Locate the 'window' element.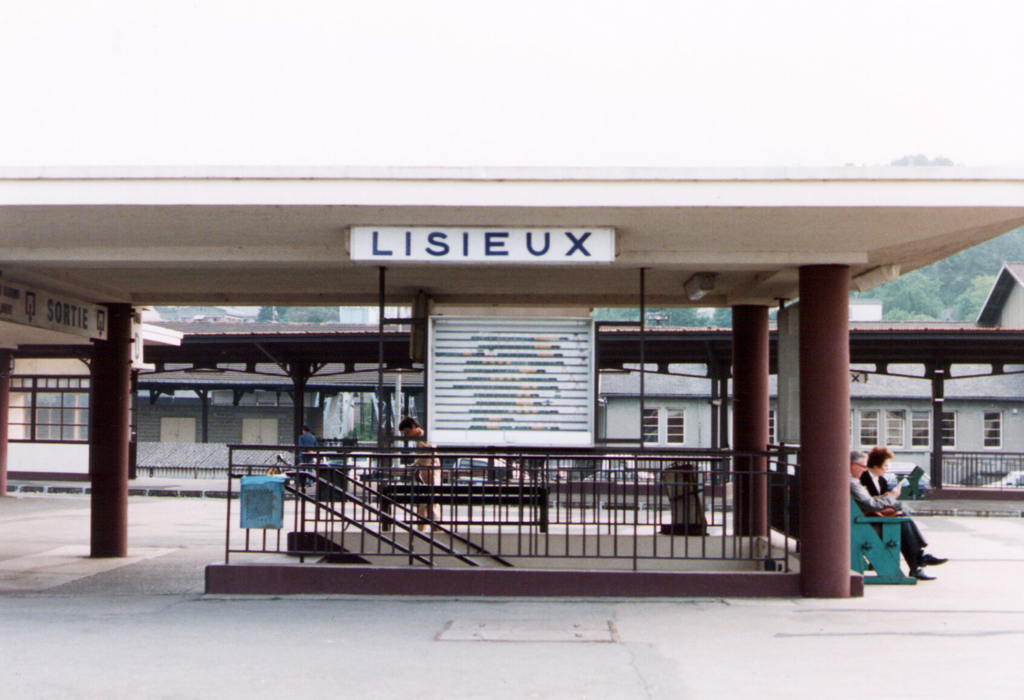
Element bbox: l=981, t=409, r=1007, b=452.
